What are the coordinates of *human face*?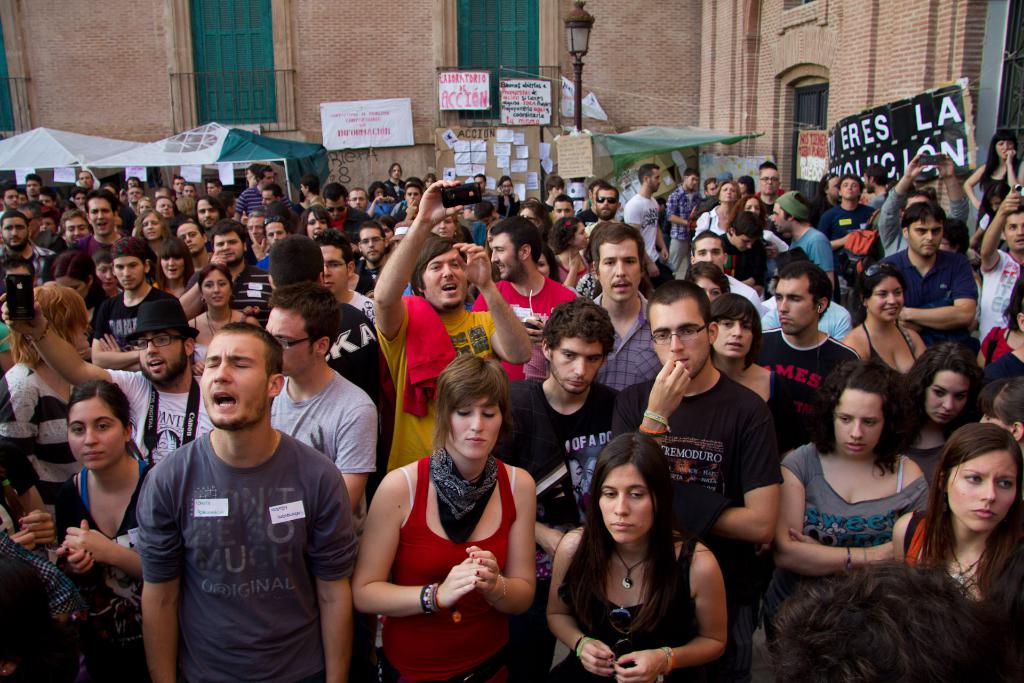
l=65, t=210, r=85, b=245.
